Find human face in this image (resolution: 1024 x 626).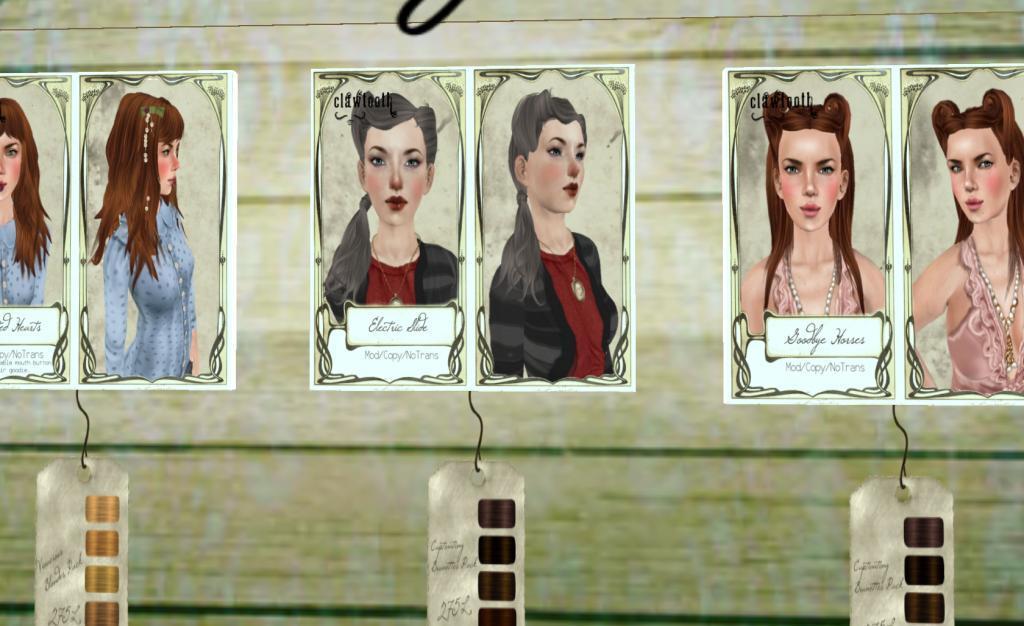
[x1=525, y1=119, x2=586, y2=213].
